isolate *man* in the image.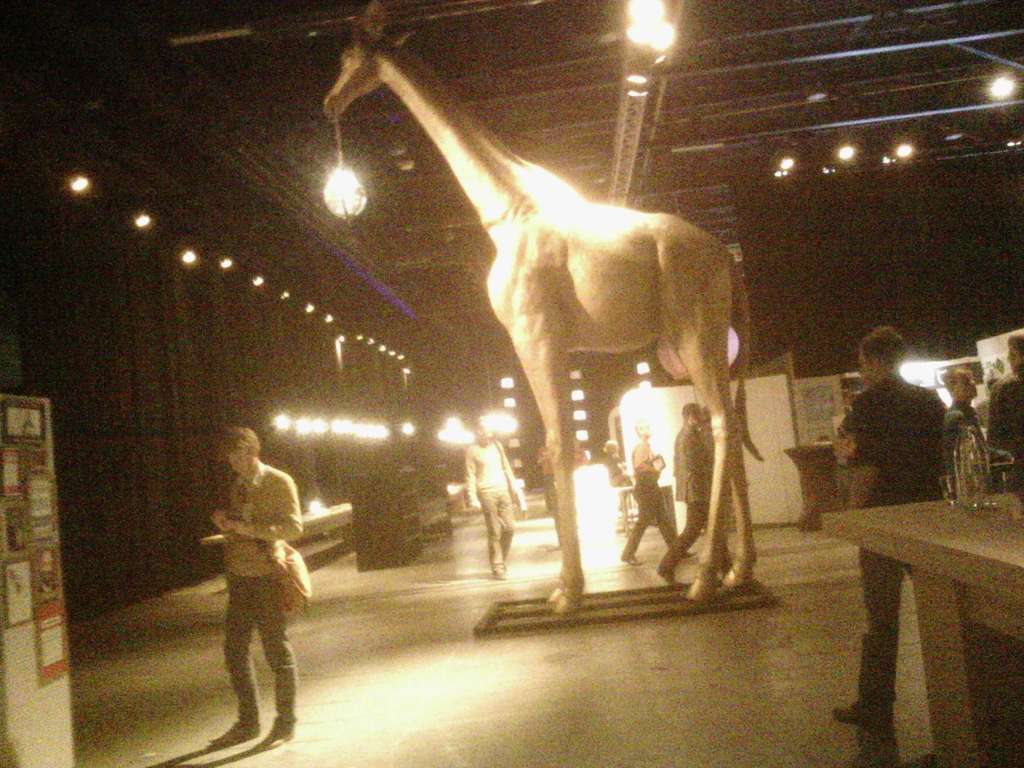
Isolated region: x1=943, y1=366, x2=984, y2=483.
